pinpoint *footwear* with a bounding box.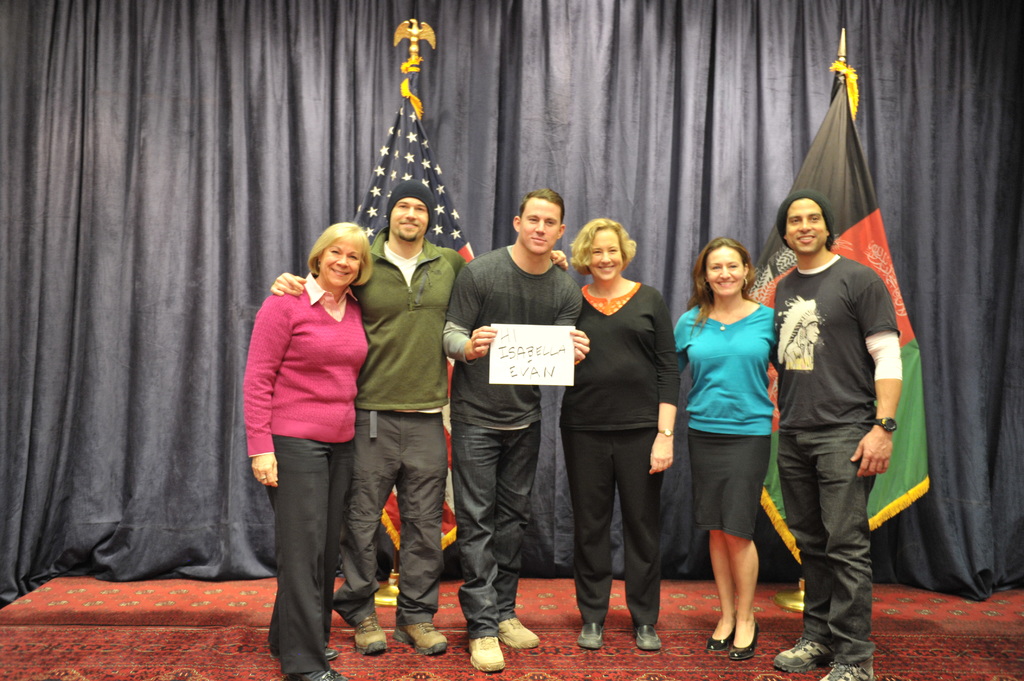
582:623:602:653.
